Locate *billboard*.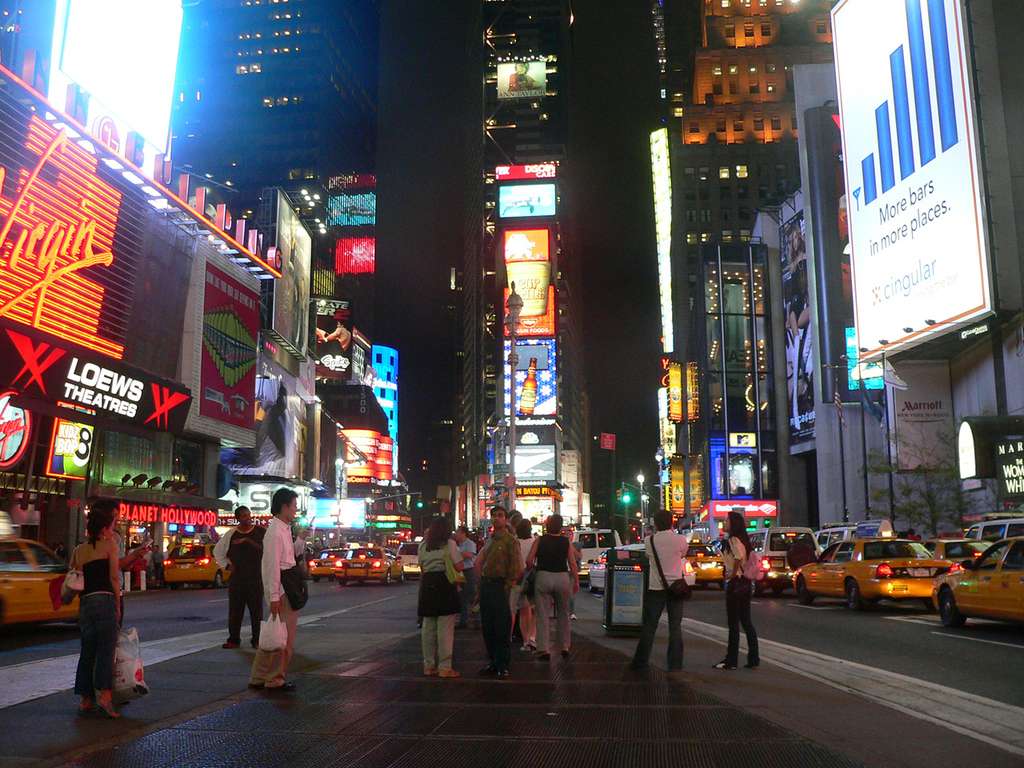
Bounding box: left=333, top=234, right=370, bottom=274.
